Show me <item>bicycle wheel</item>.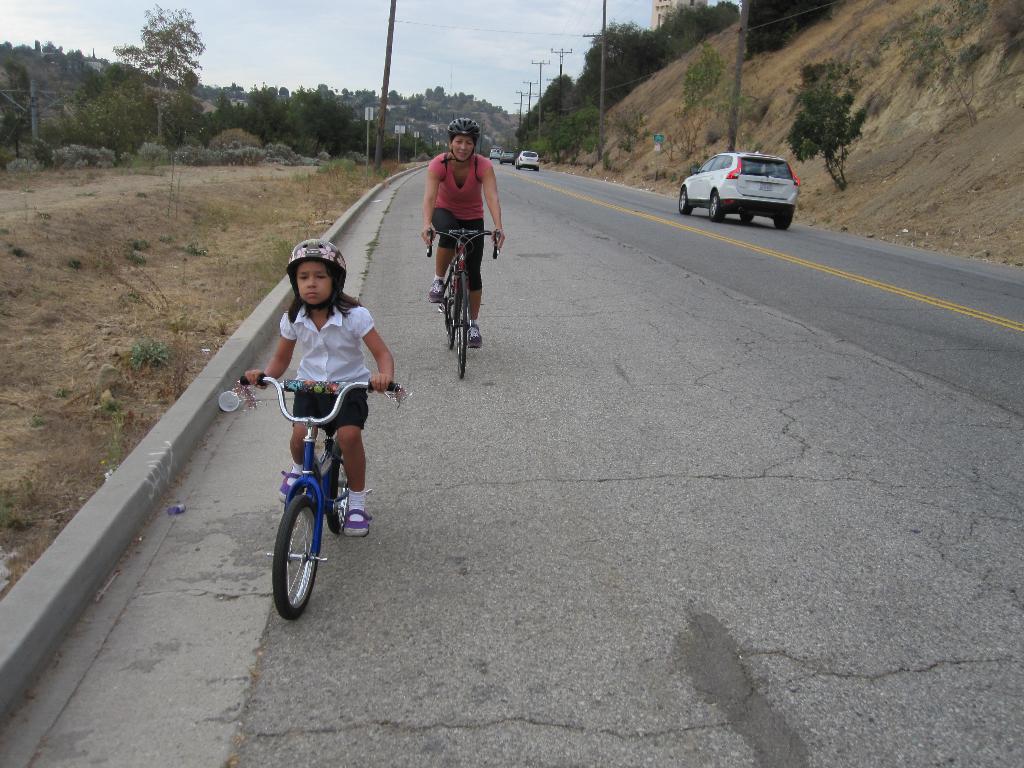
<item>bicycle wheel</item> is here: [left=443, top=257, right=459, bottom=351].
